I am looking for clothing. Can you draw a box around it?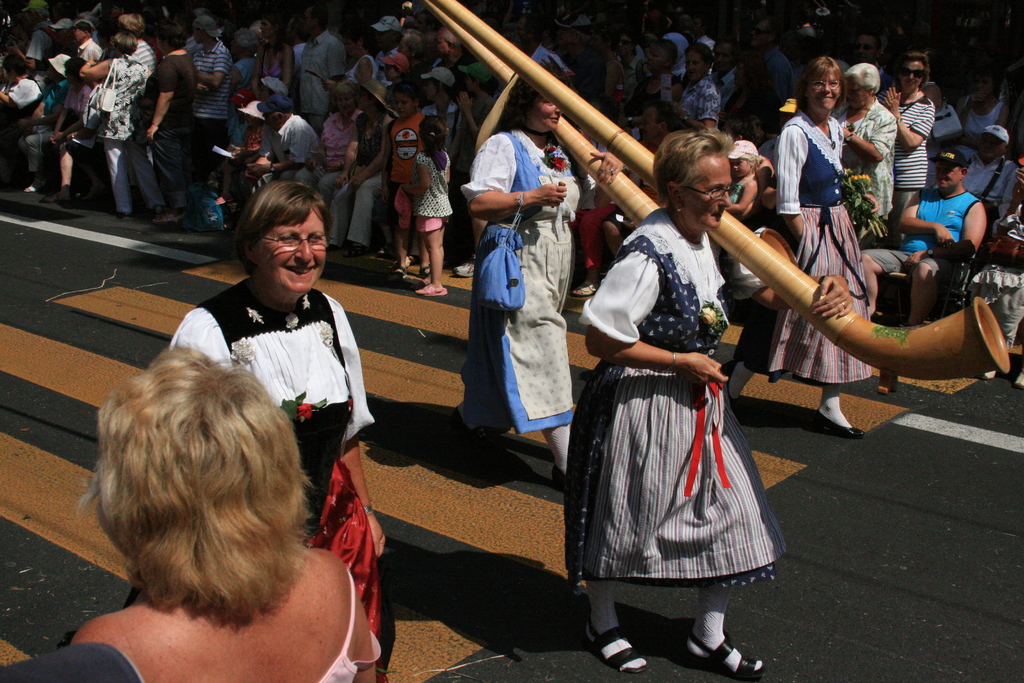
Sure, the bounding box is bbox=[833, 94, 897, 252].
